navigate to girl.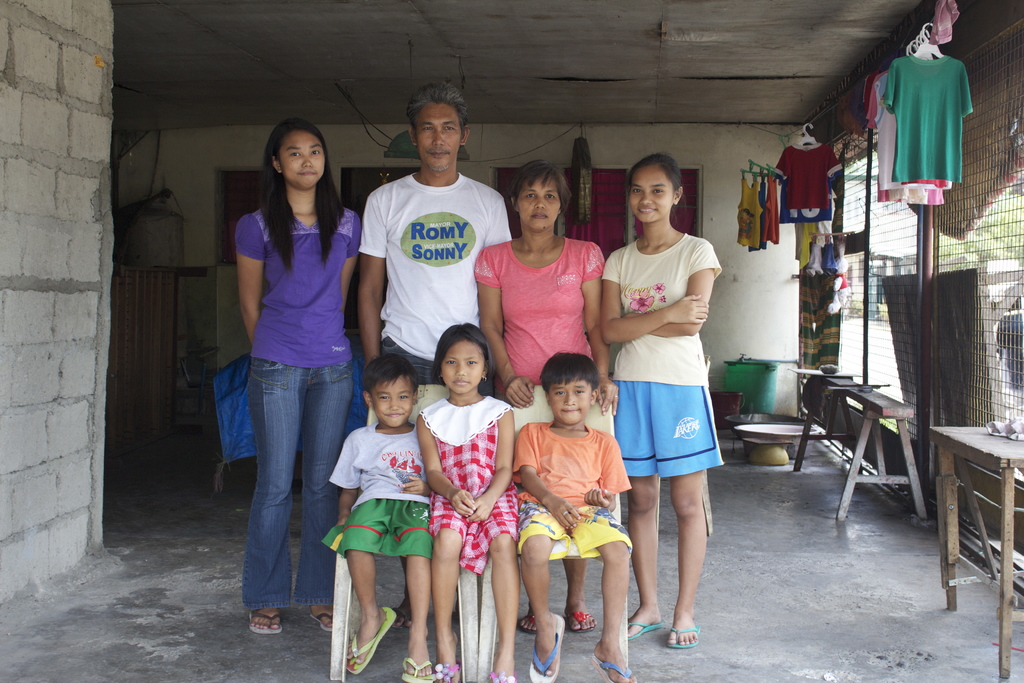
Navigation target: 600/152/732/648.
